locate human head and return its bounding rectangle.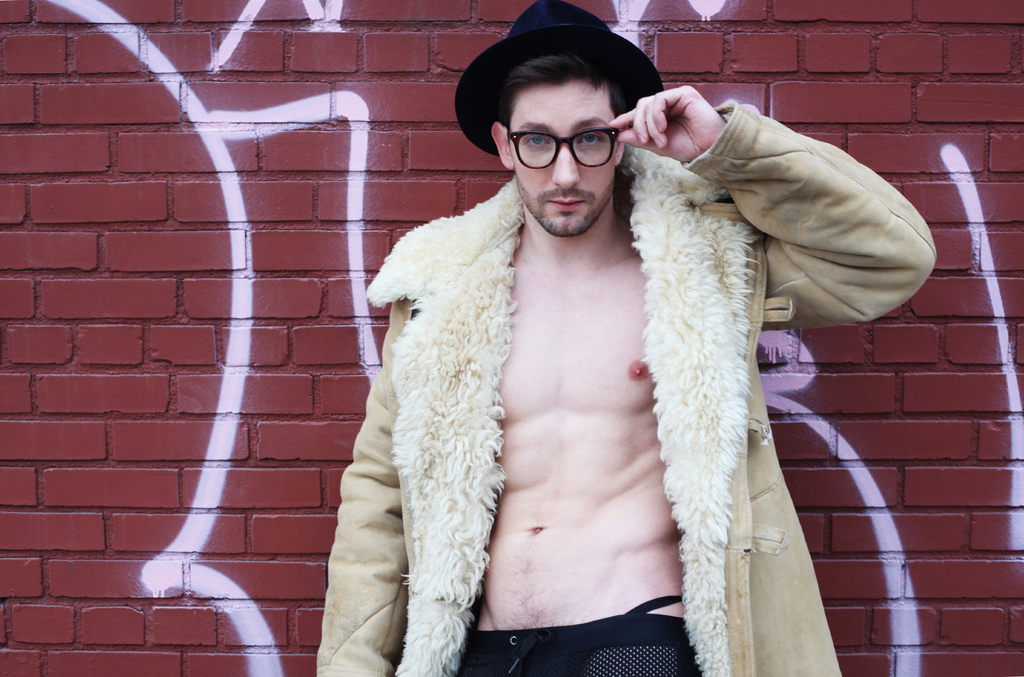
{"left": 462, "top": 13, "right": 671, "bottom": 227}.
